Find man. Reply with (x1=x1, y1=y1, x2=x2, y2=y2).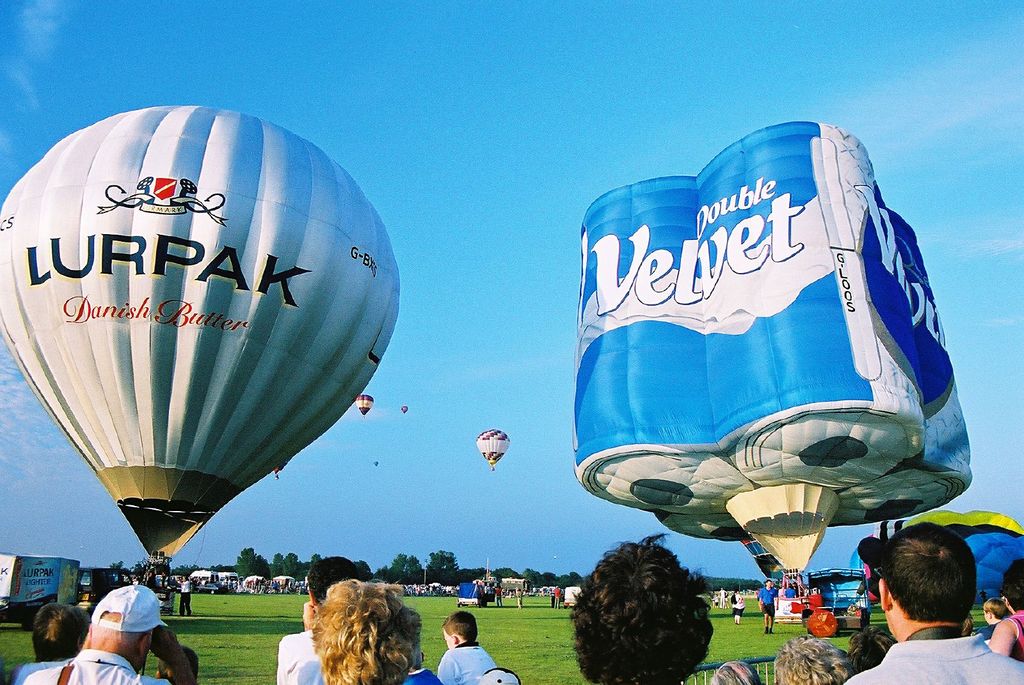
(x1=842, y1=521, x2=1023, y2=684).
